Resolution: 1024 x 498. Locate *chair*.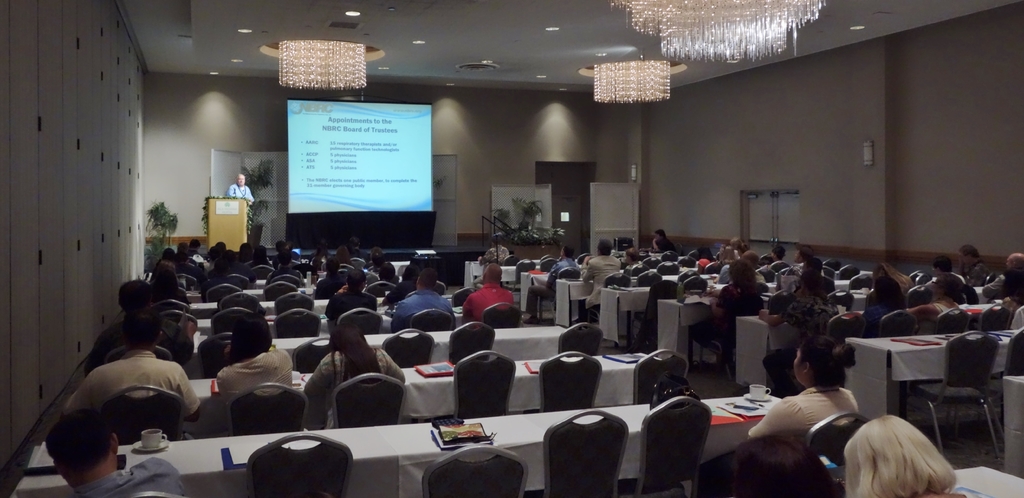
(x1=630, y1=391, x2=727, y2=497).
